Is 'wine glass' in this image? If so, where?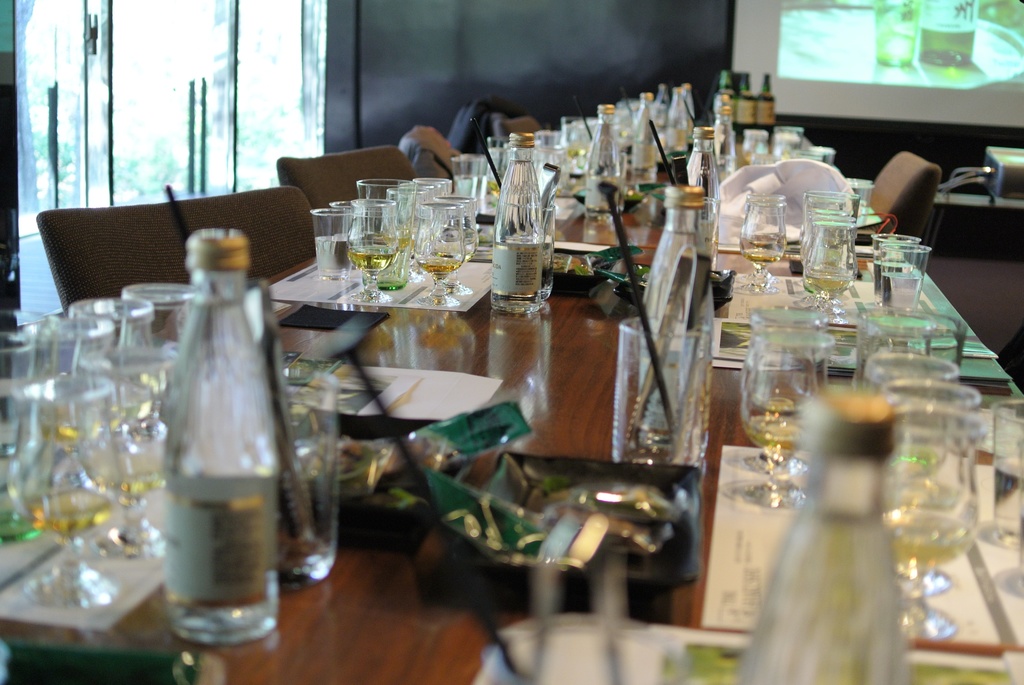
Yes, at select_region(742, 326, 823, 517).
